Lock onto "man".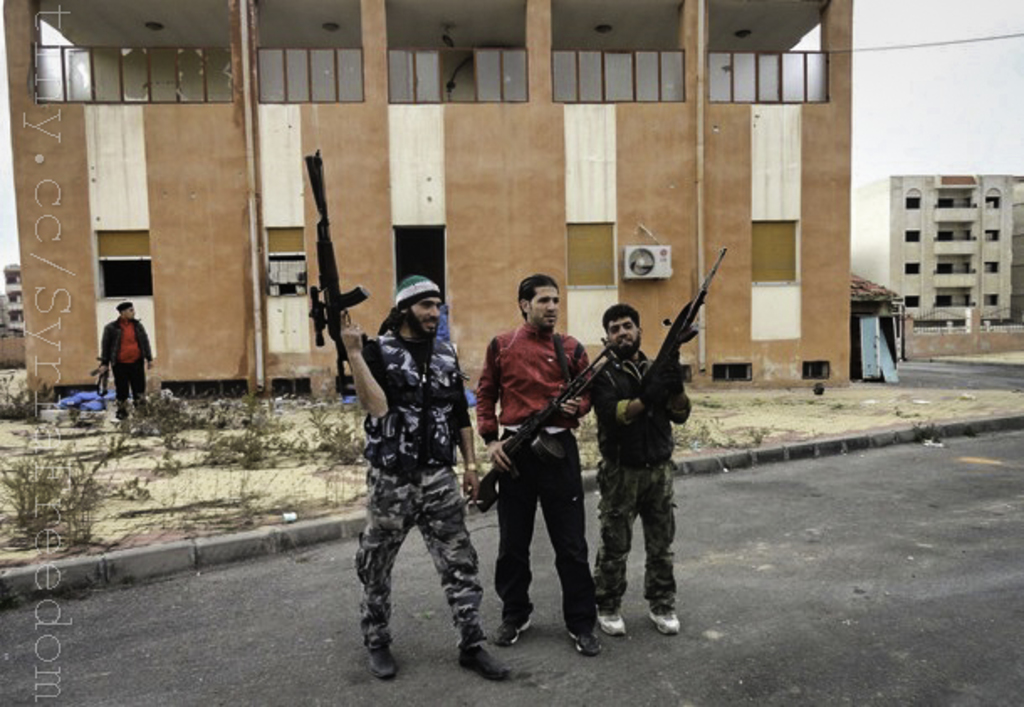
Locked: {"x1": 99, "y1": 301, "x2": 153, "y2": 432}.
